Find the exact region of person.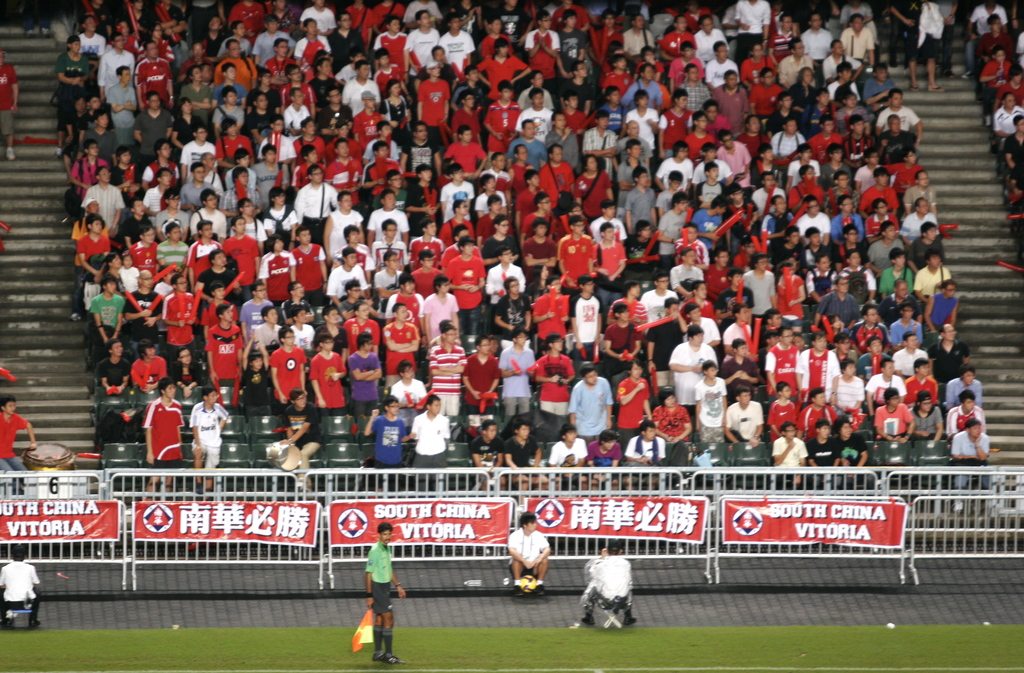
Exact region: rect(989, 85, 1023, 147).
